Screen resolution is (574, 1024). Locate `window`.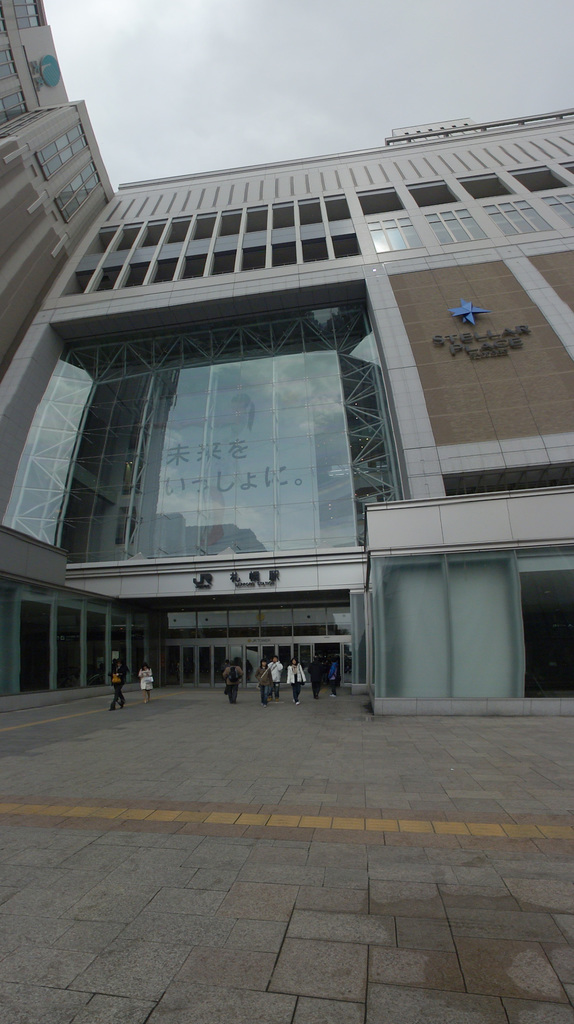
<region>0, 7, 12, 35</region>.
